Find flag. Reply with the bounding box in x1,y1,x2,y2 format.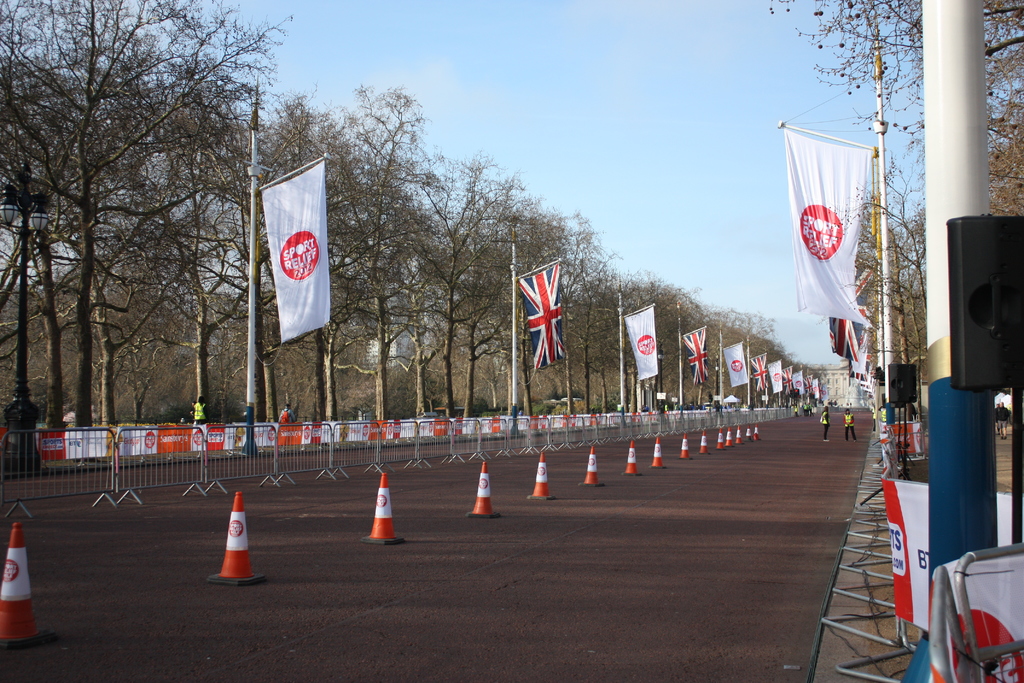
261,154,330,340.
